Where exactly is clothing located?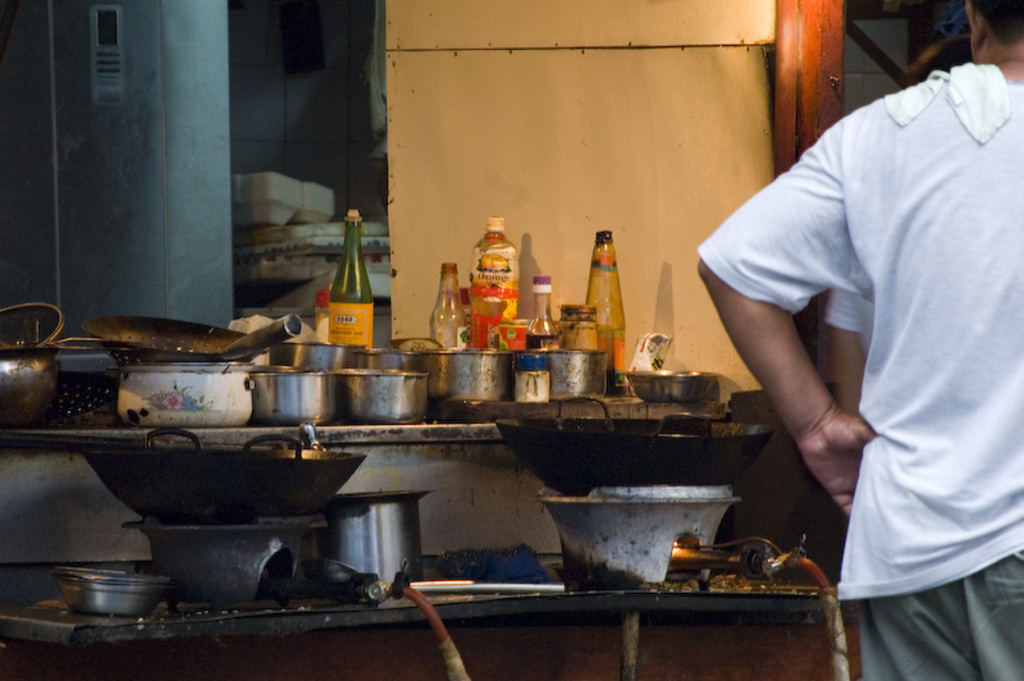
Its bounding box is 737/0/1004/680.
